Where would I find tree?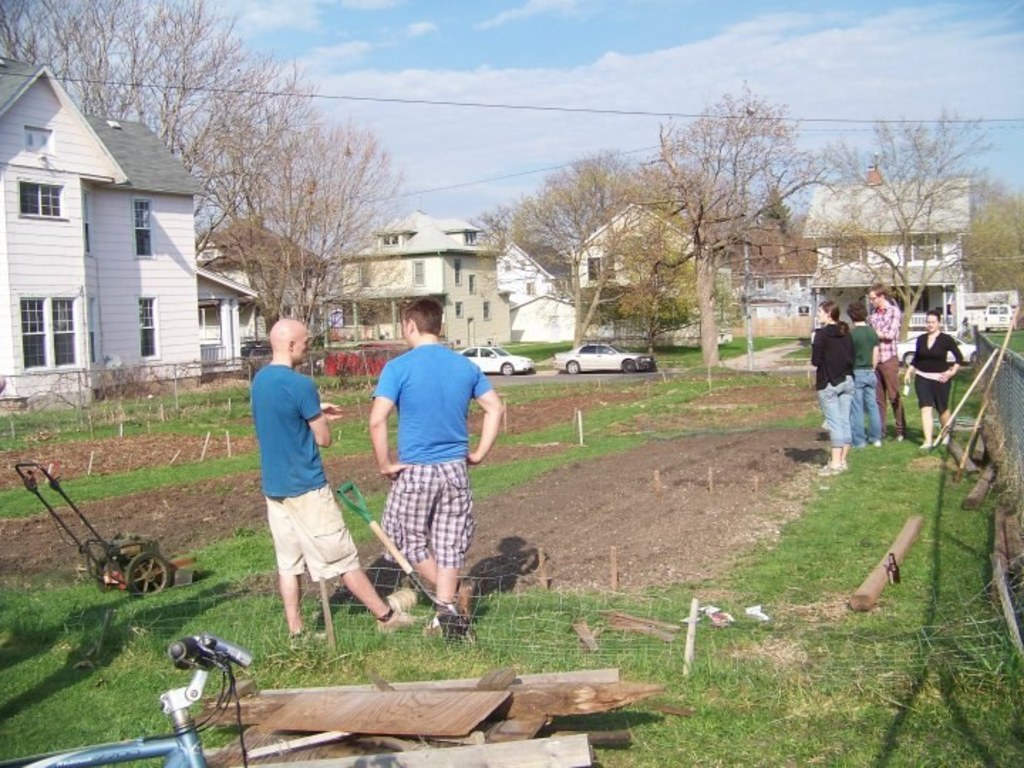
At (179, 122, 405, 364).
